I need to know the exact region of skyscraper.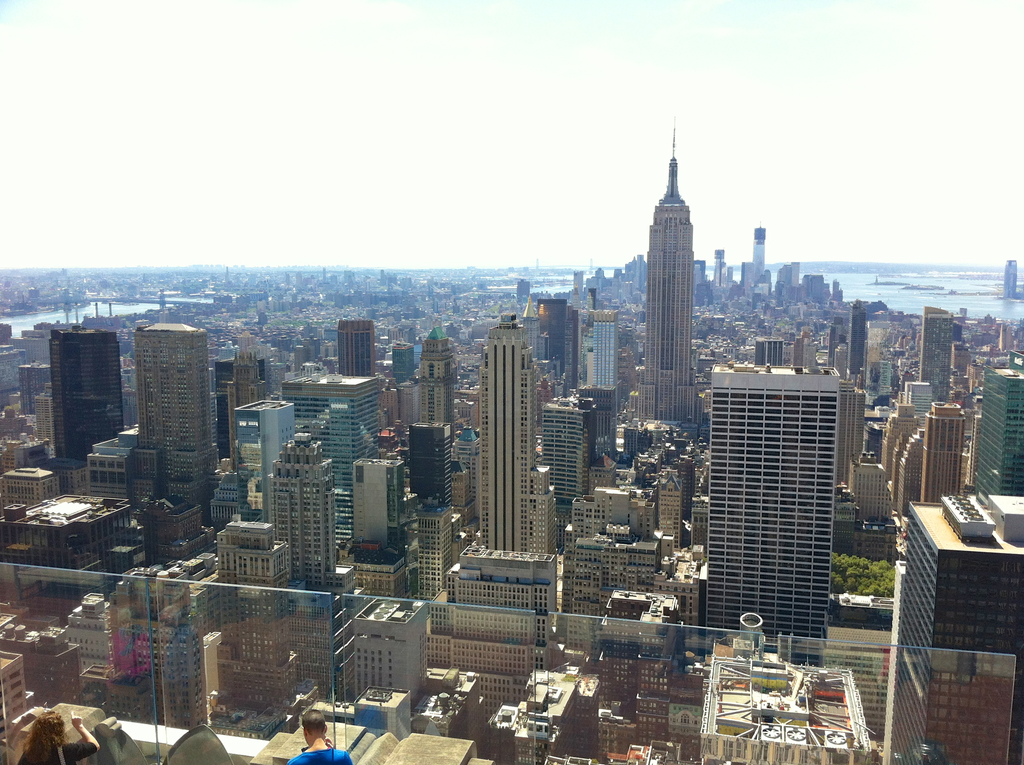
Region: detection(888, 495, 999, 764).
